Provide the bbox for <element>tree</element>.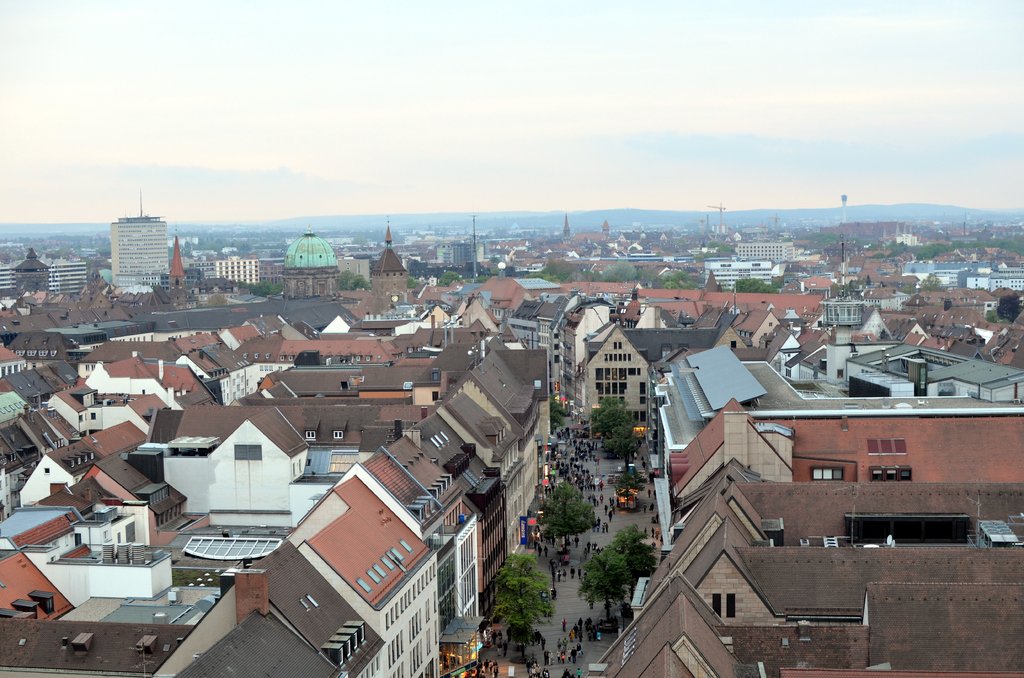
[335, 270, 371, 287].
